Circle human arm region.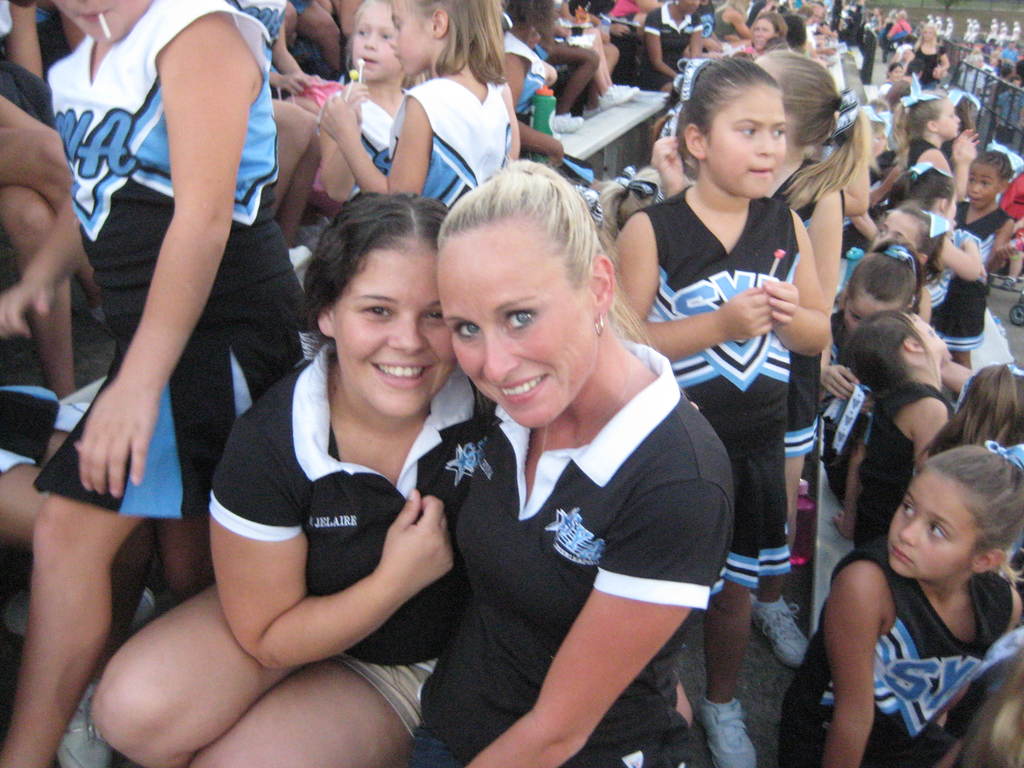
Region: select_region(806, 32, 816, 61).
